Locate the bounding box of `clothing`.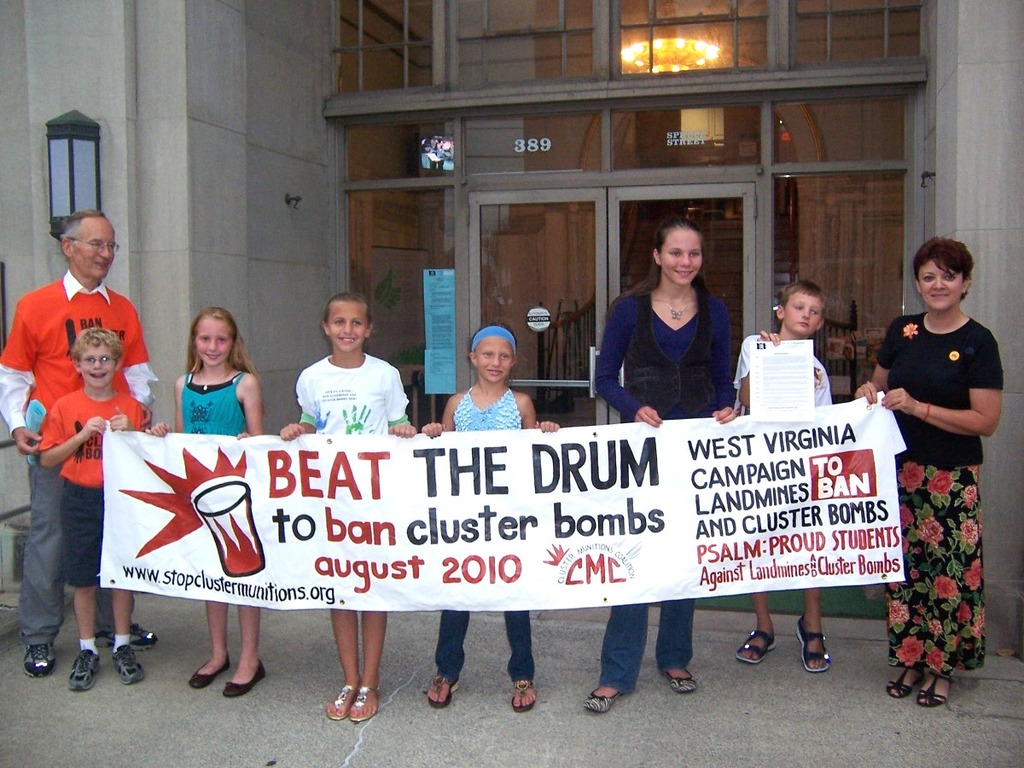
Bounding box: rect(595, 278, 742, 691).
